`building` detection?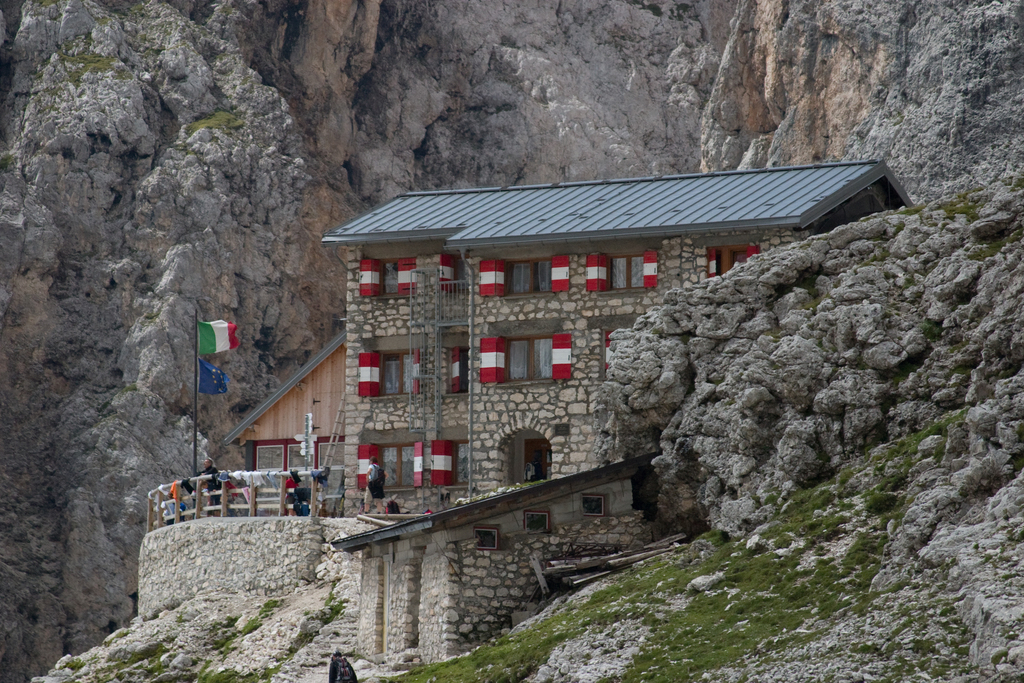
(227,161,909,513)
